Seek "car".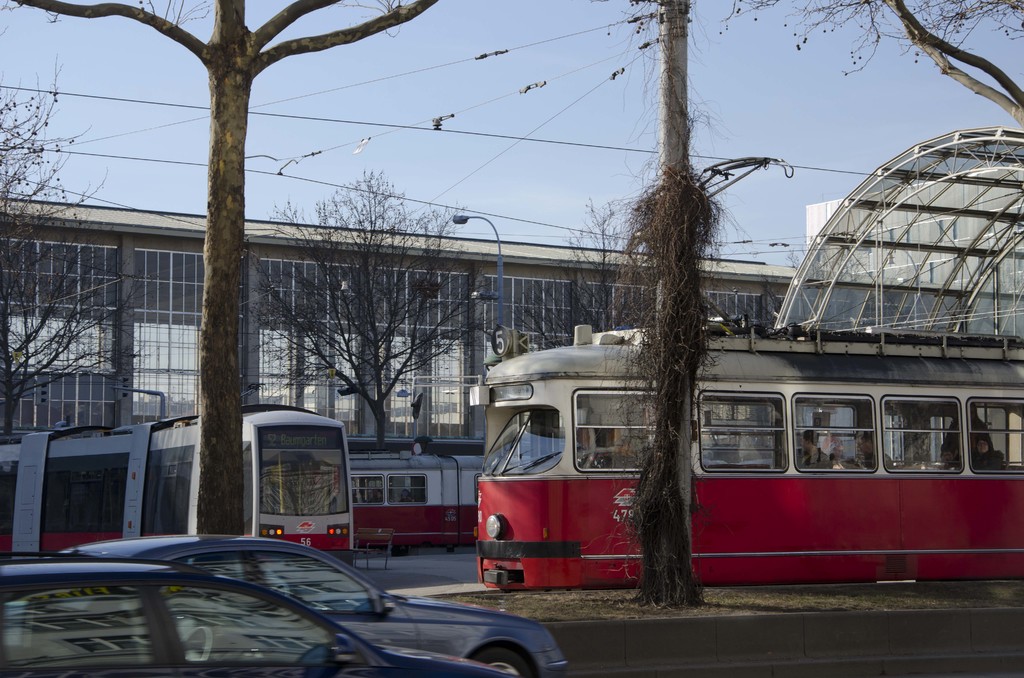
select_region(47, 533, 558, 668).
